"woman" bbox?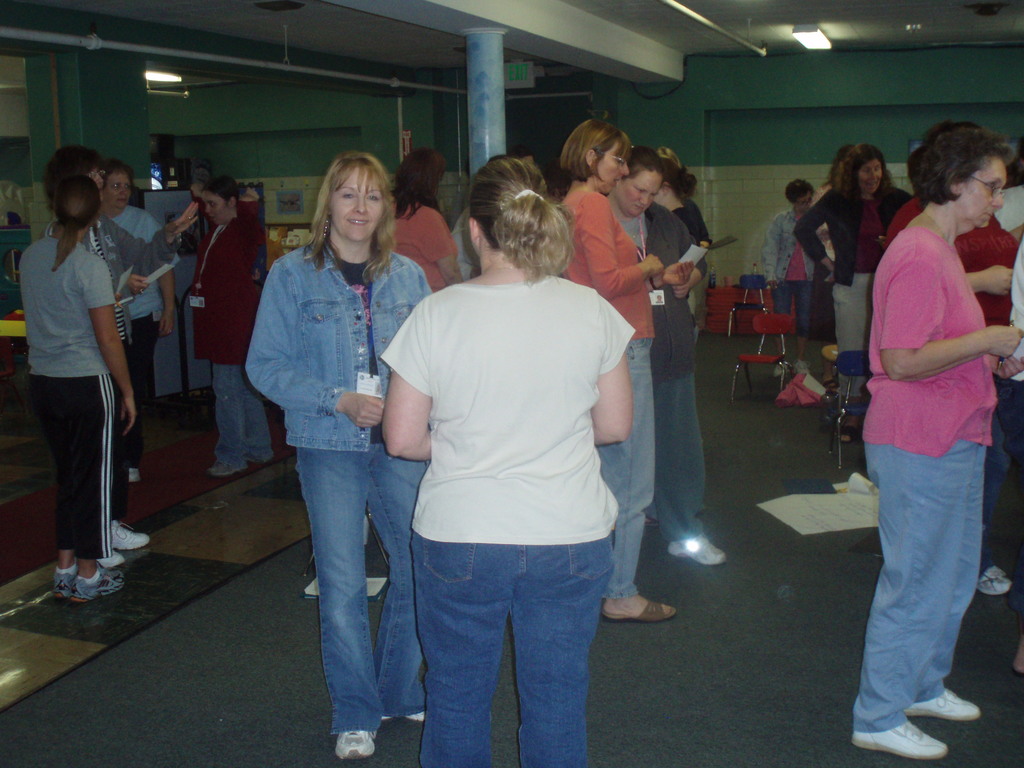
l=551, t=118, r=697, b=625
